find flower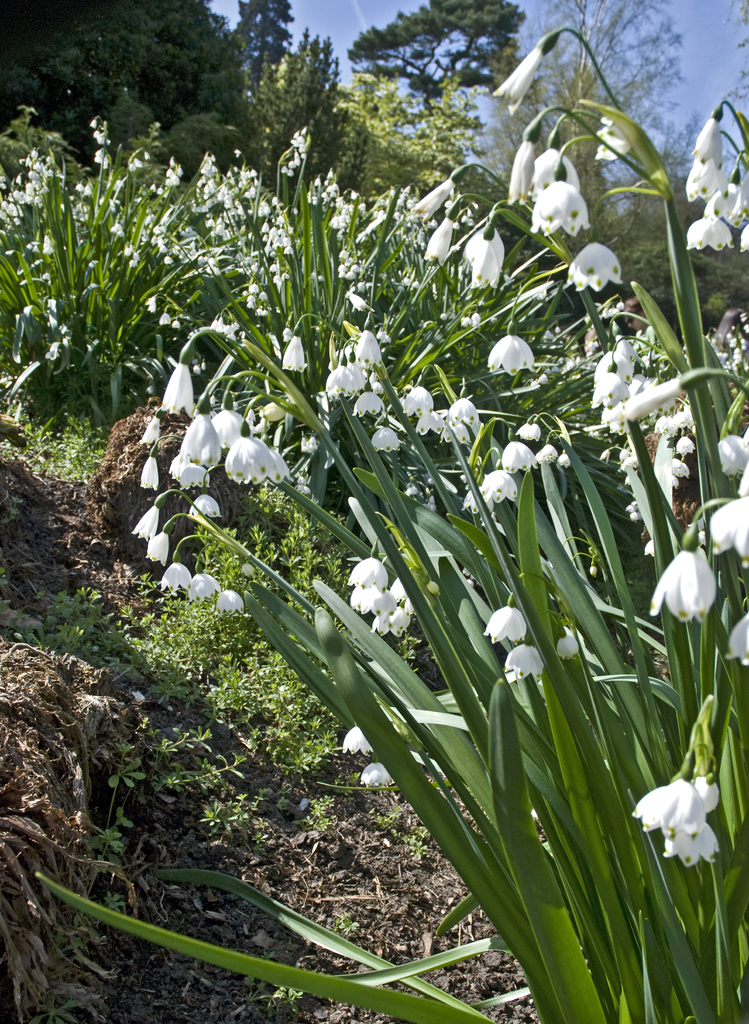
left=524, top=144, right=580, bottom=202
